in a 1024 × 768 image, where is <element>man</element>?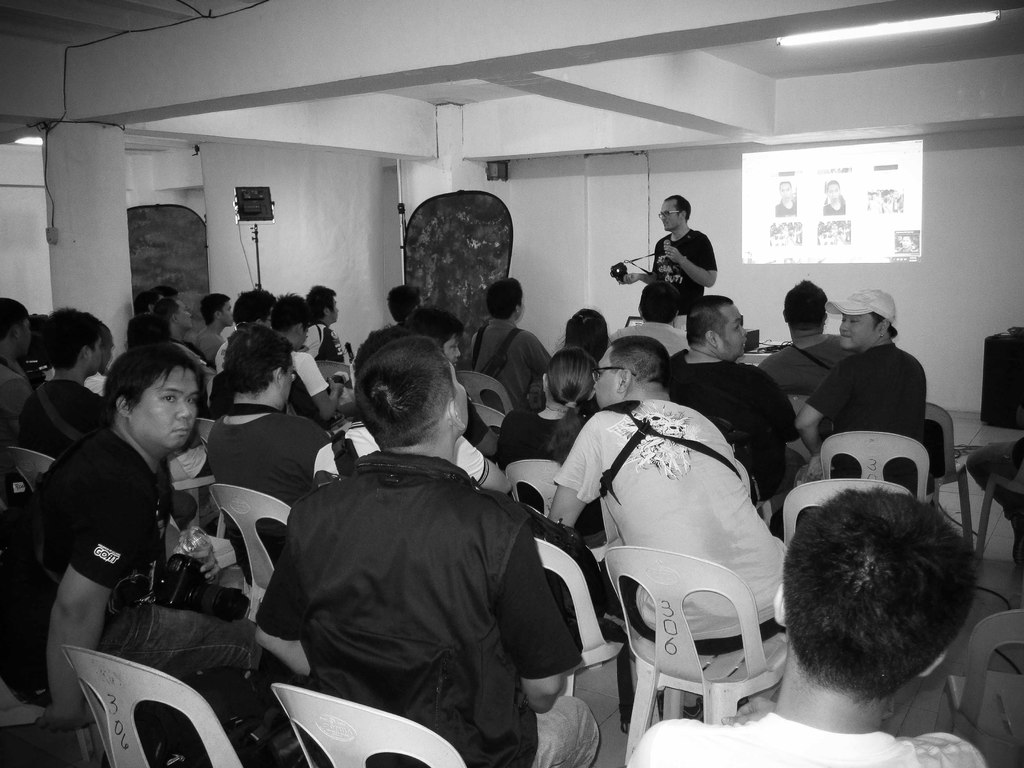
[612, 278, 691, 362].
